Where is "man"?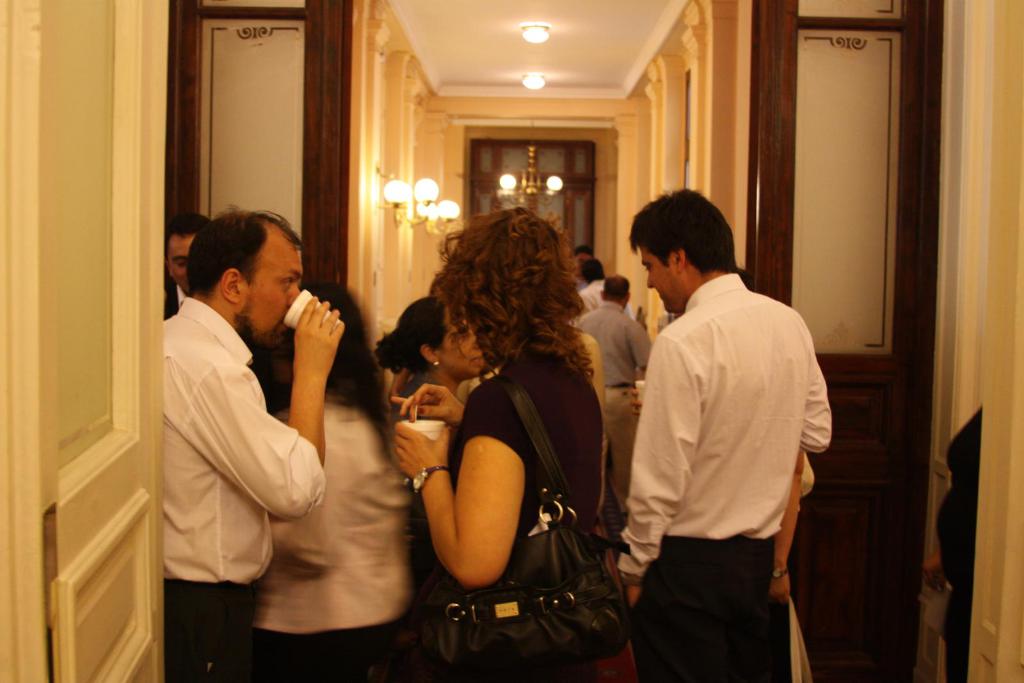
(left=573, top=253, right=630, bottom=314).
